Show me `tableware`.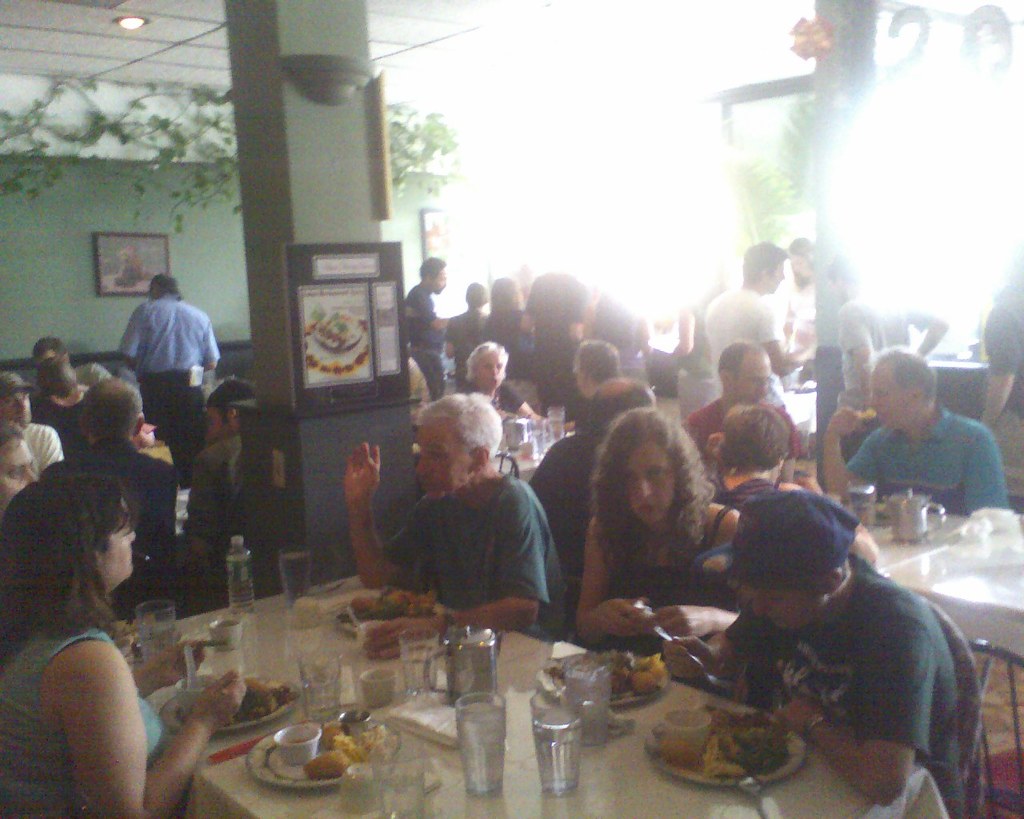
`tableware` is here: (242, 715, 403, 779).
